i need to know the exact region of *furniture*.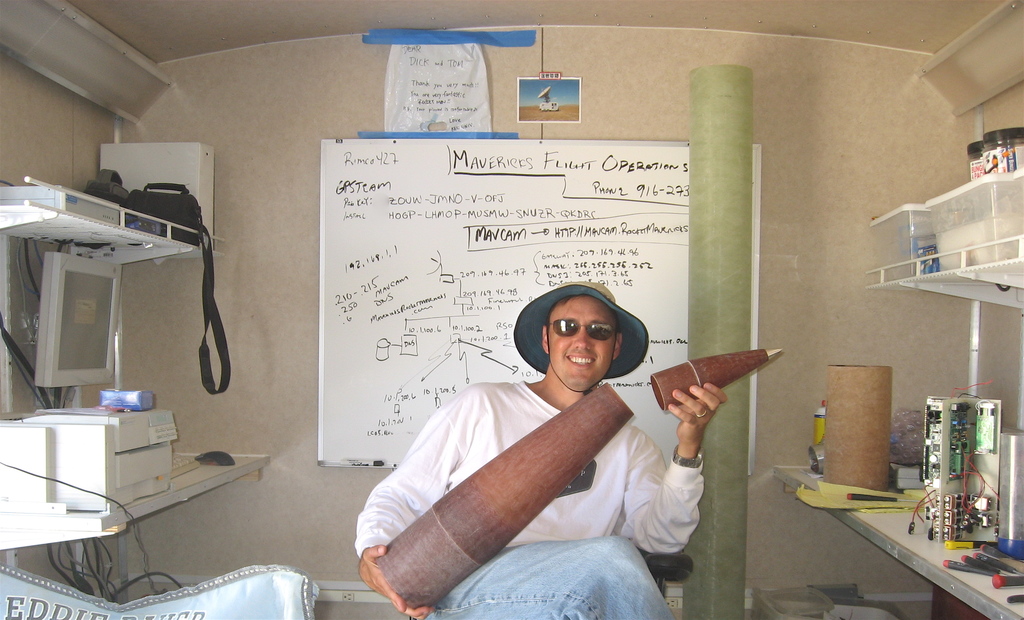
Region: BBox(409, 549, 693, 619).
